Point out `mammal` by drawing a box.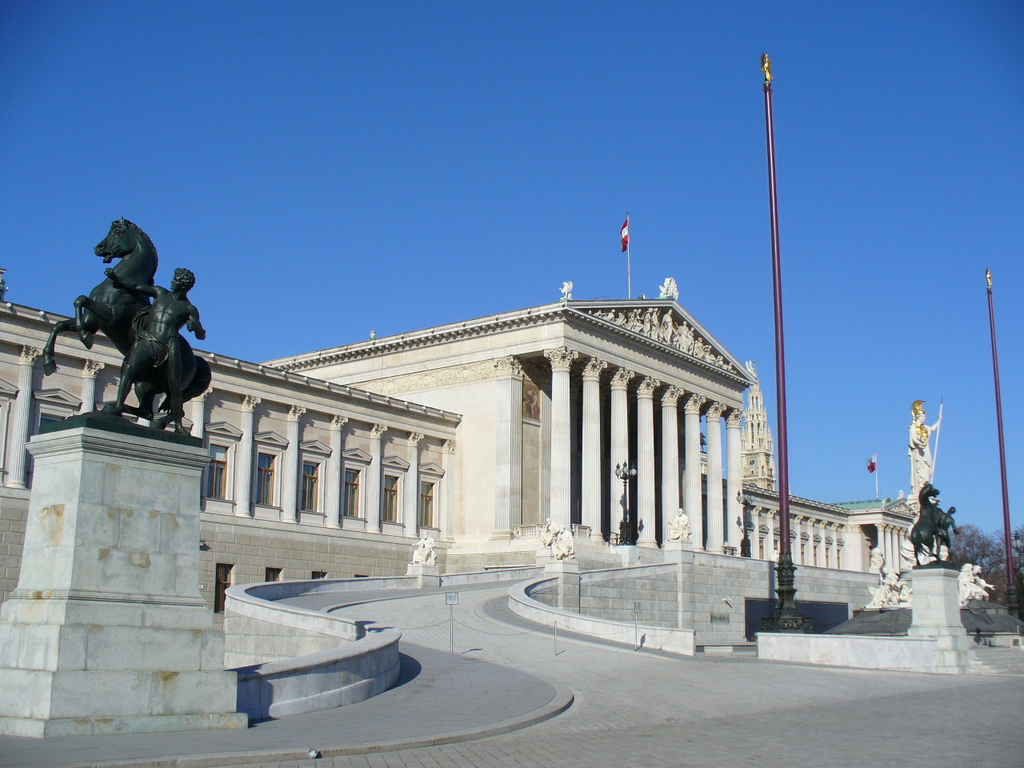
{"x1": 958, "y1": 561, "x2": 985, "y2": 601}.
